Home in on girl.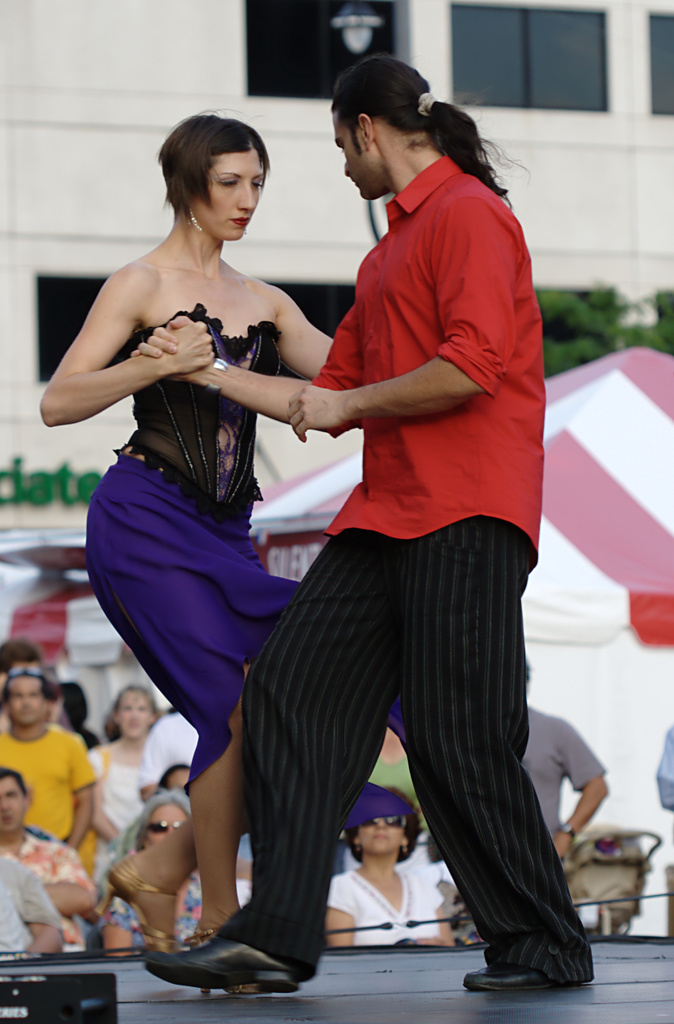
Homed in at box(38, 108, 336, 1003).
